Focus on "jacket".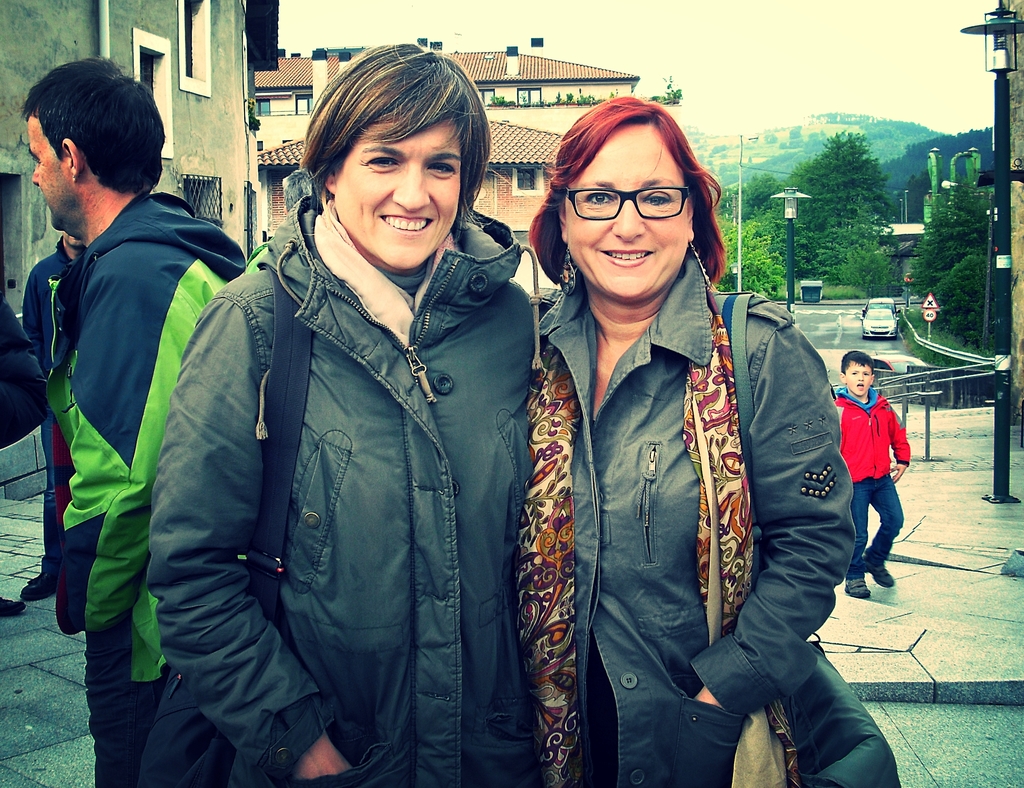
Focused at [x1=829, y1=385, x2=914, y2=483].
